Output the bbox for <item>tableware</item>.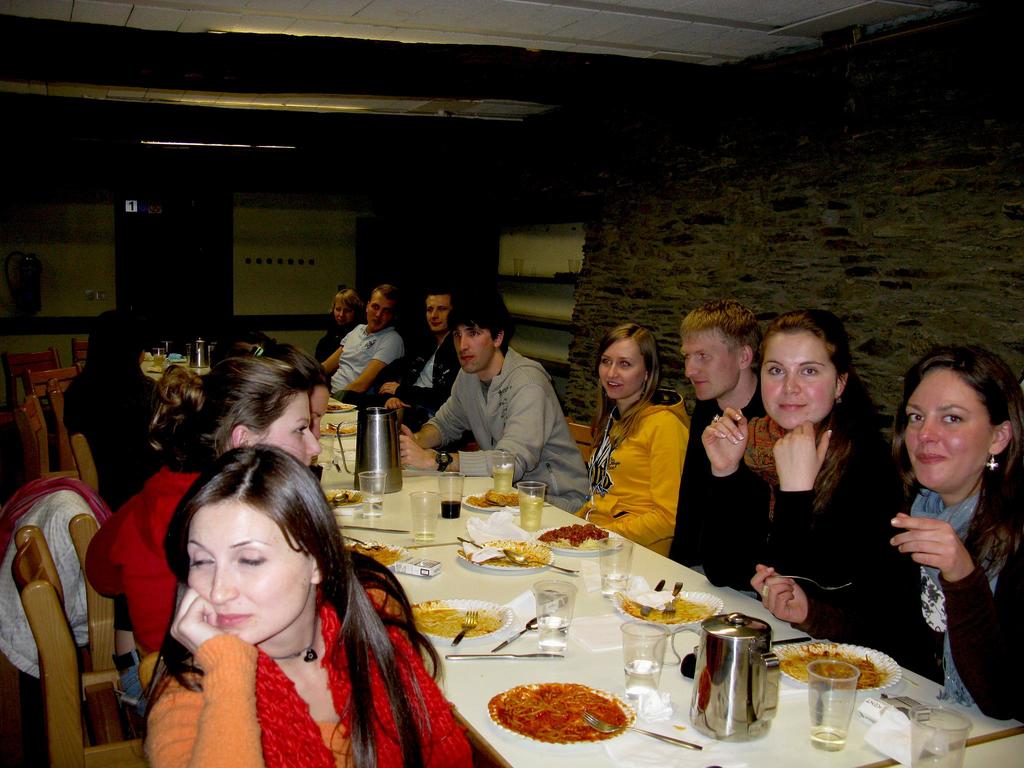
765 575 851 589.
